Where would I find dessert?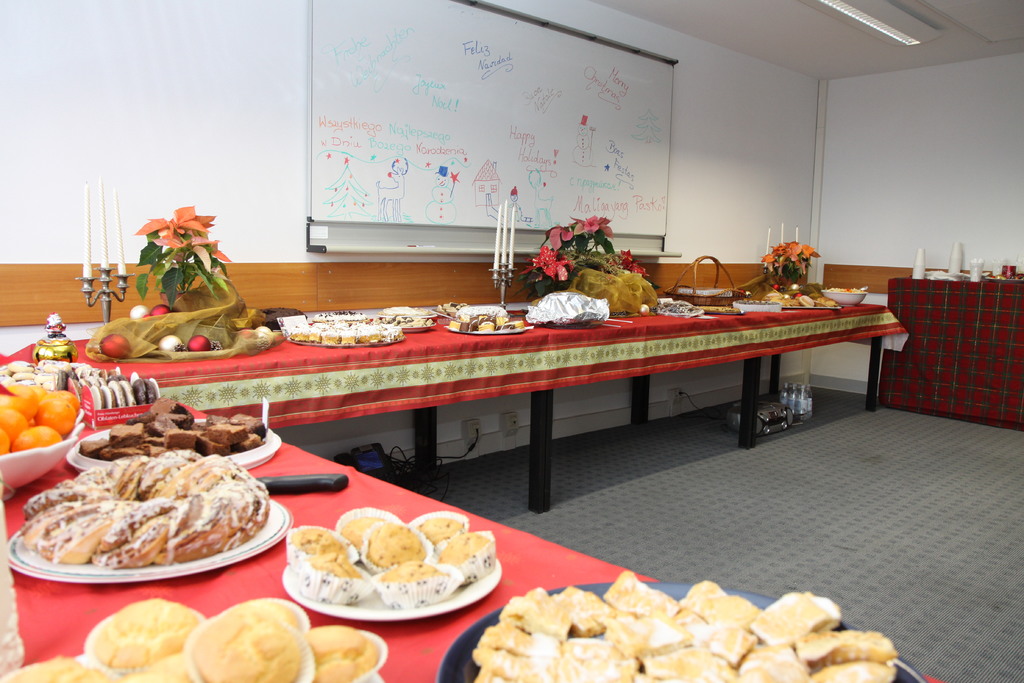
At left=131, top=659, right=198, bottom=682.
